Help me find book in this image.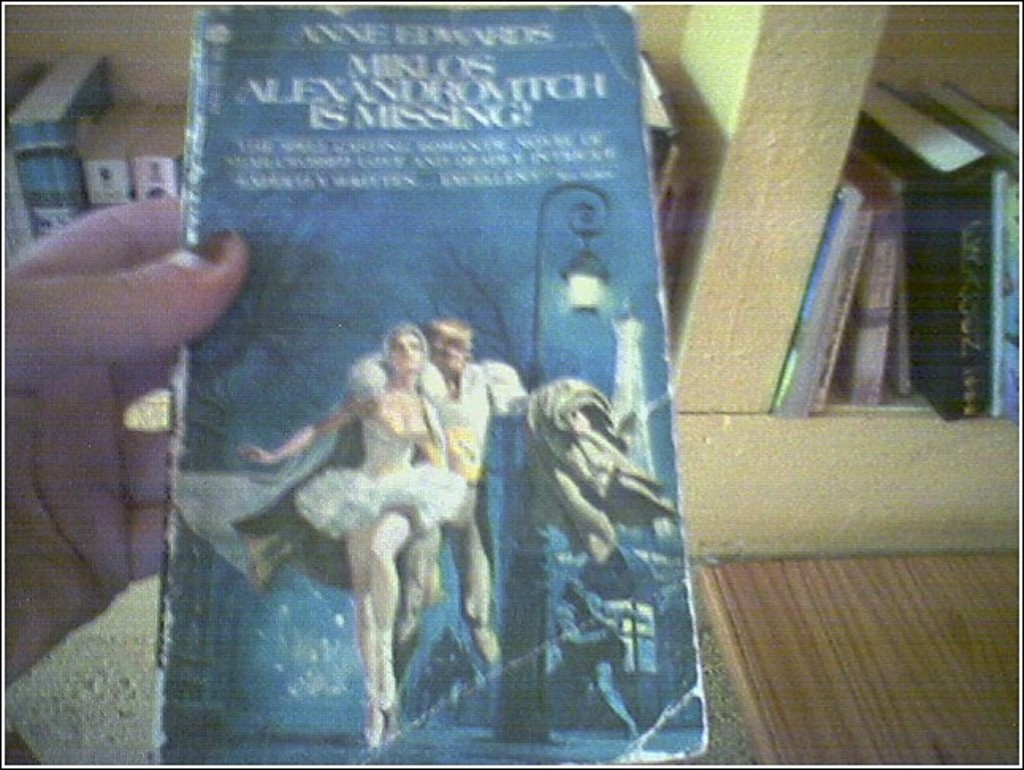
Found it: locate(81, 98, 144, 206).
